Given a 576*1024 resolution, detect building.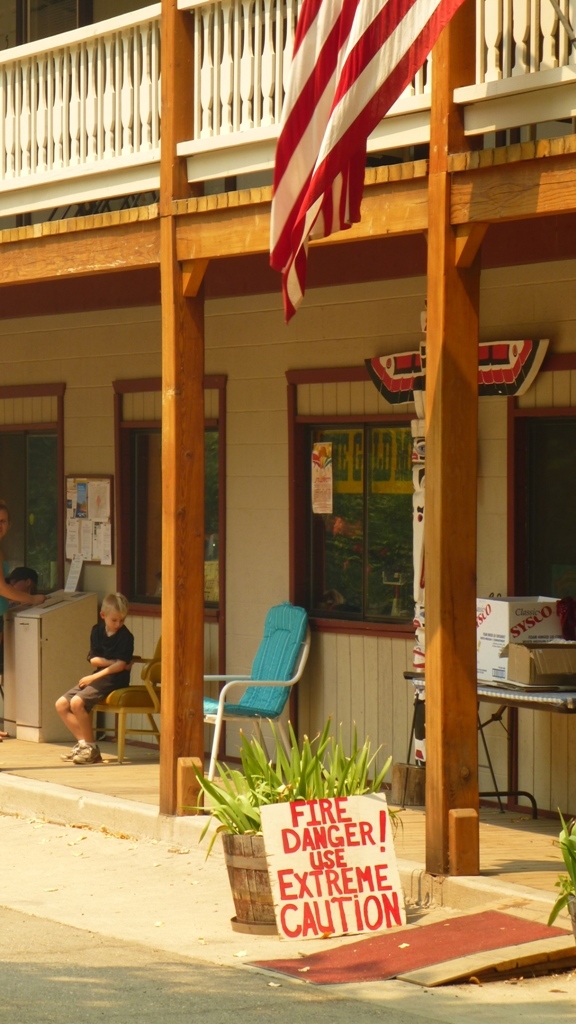
bbox(0, 0, 575, 938).
